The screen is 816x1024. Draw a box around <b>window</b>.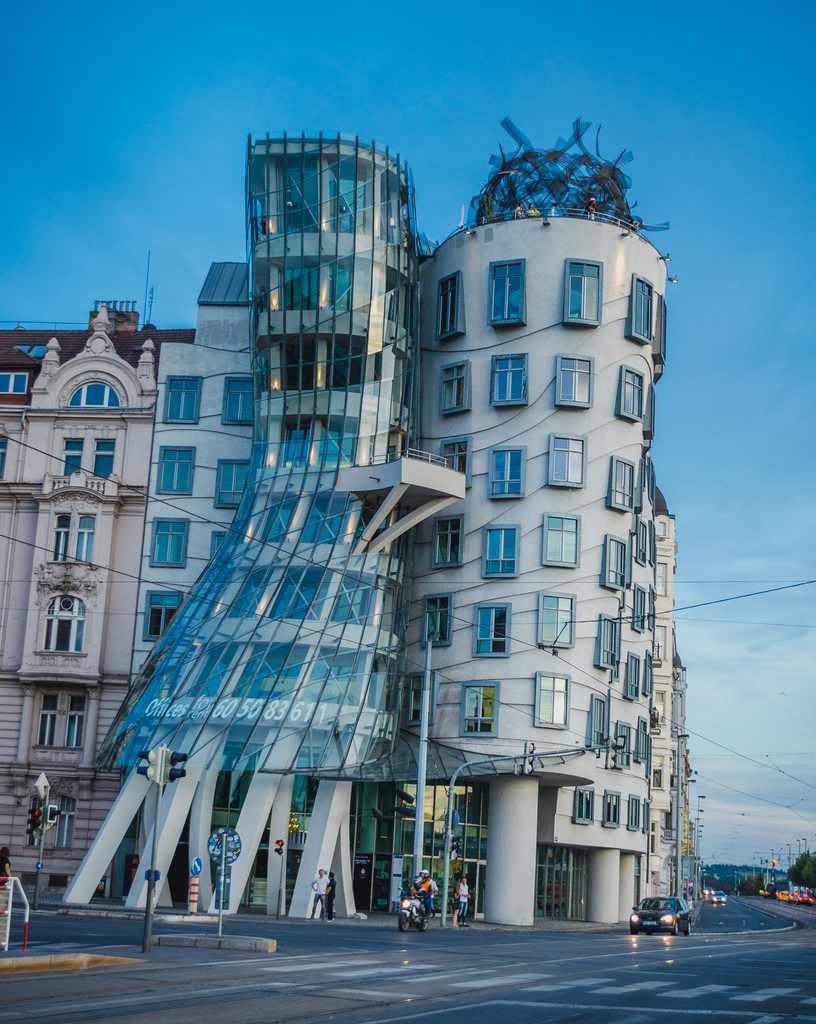
crop(605, 454, 637, 513).
